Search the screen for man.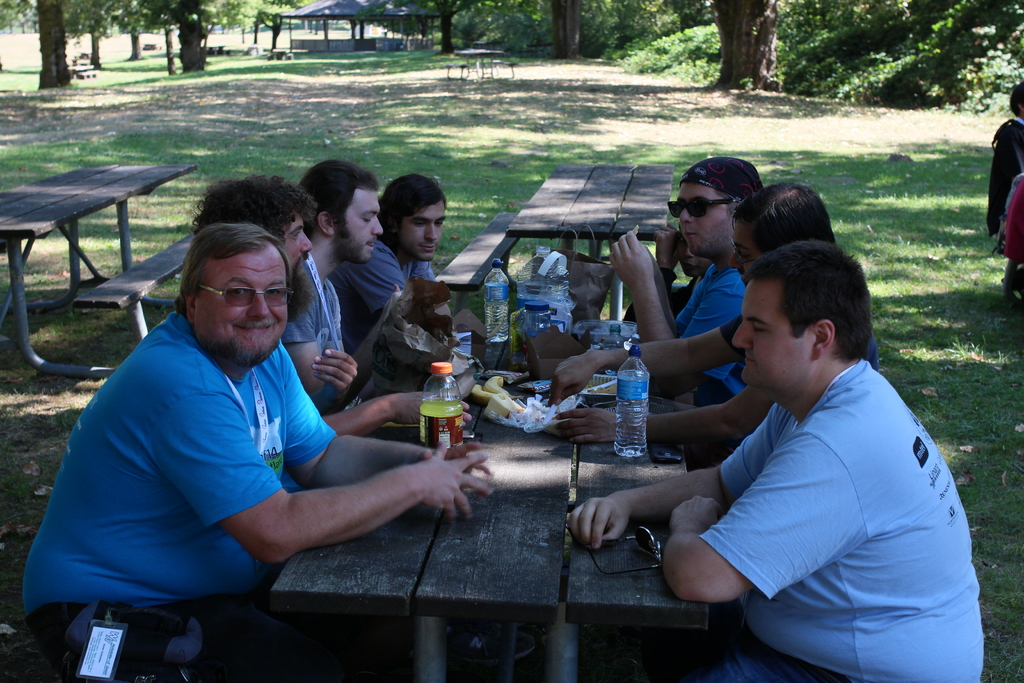
Found at bbox(610, 153, 767, 407).
